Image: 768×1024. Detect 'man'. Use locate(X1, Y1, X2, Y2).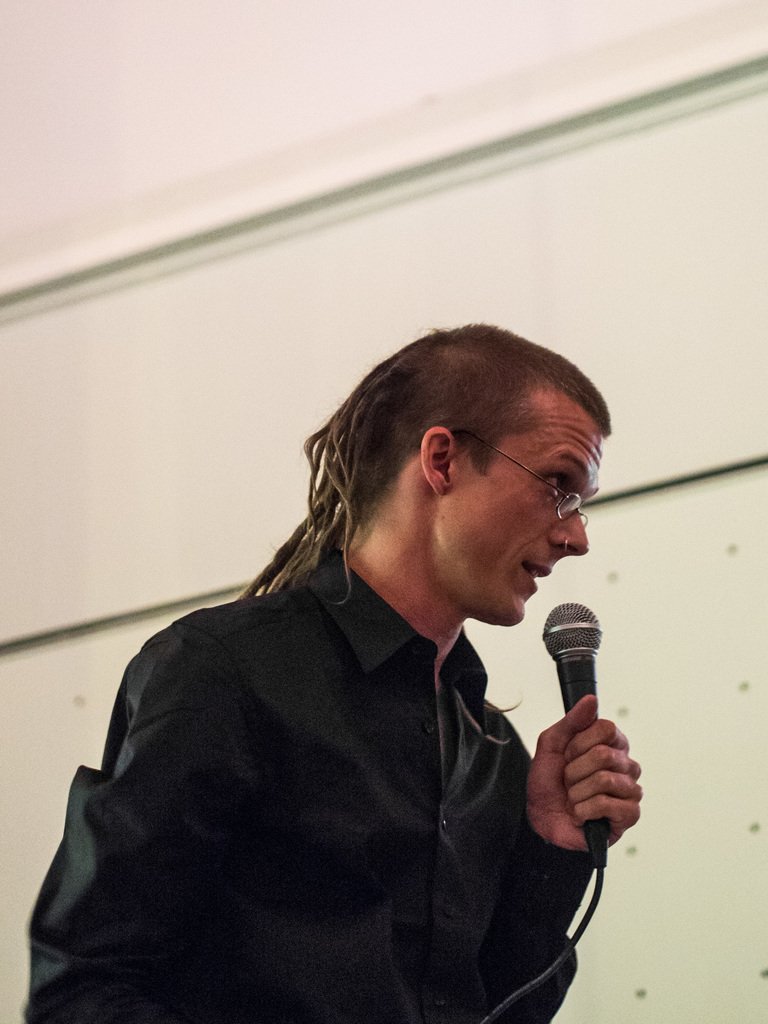
locate(33, 318, 665, 1023).
